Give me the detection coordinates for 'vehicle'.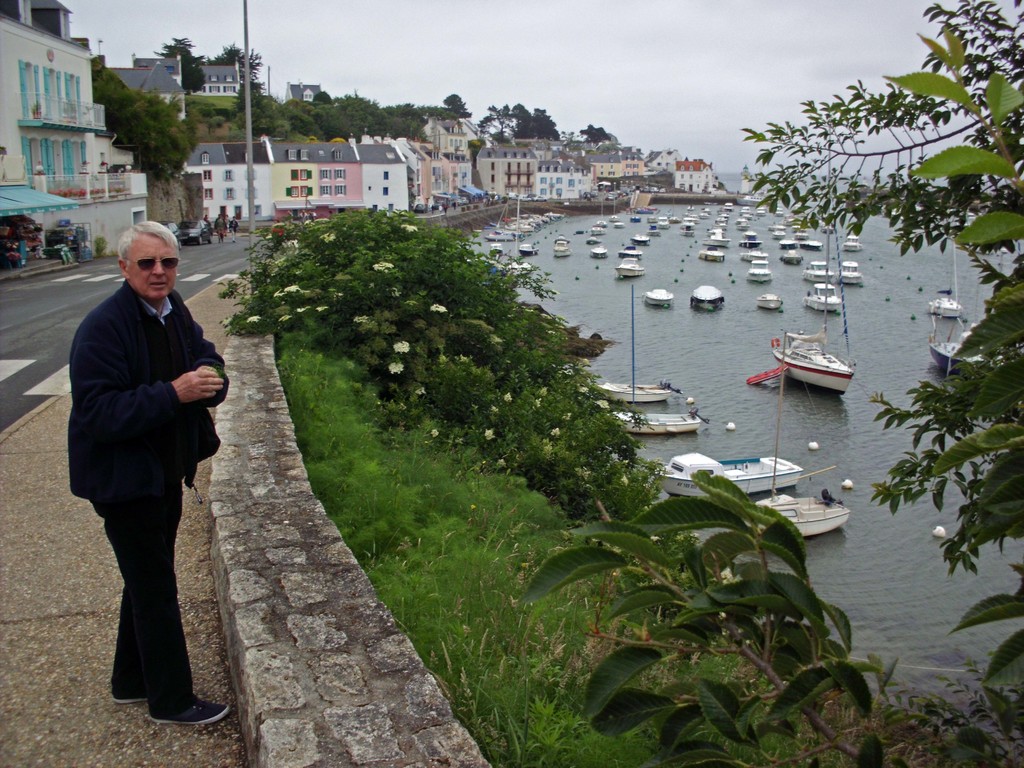
rect(758, 208, 764, 219).
